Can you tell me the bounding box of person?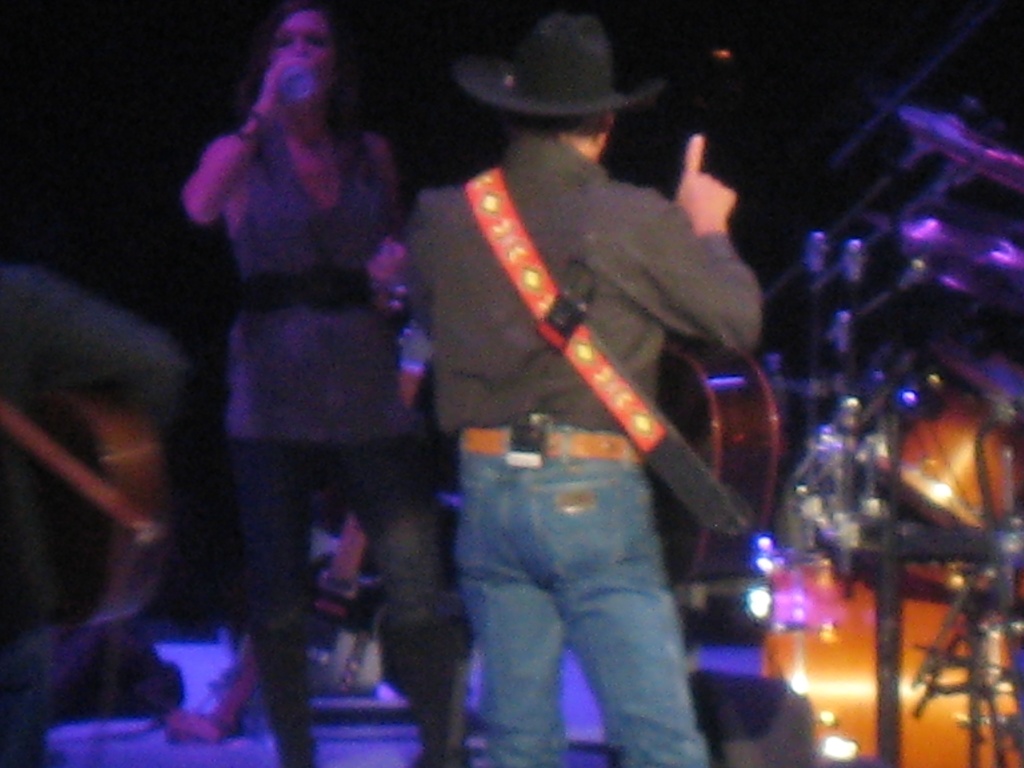
{"left": 410, "top": 10, "right": 764, "bottom": 767}.
